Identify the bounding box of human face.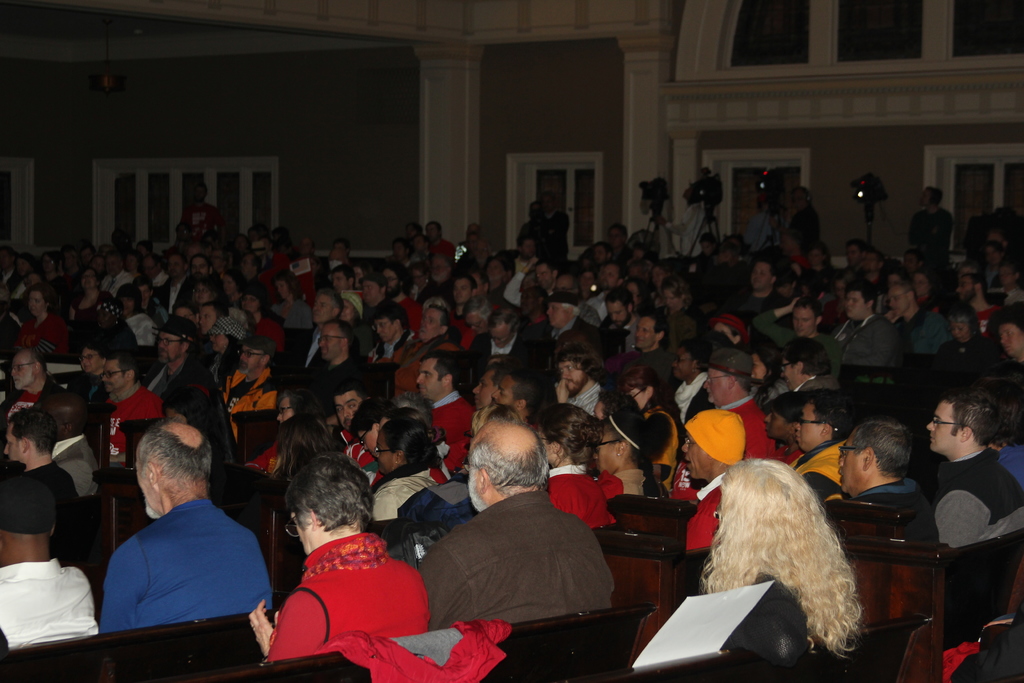
l=535, t=429, r=552, b=469.
